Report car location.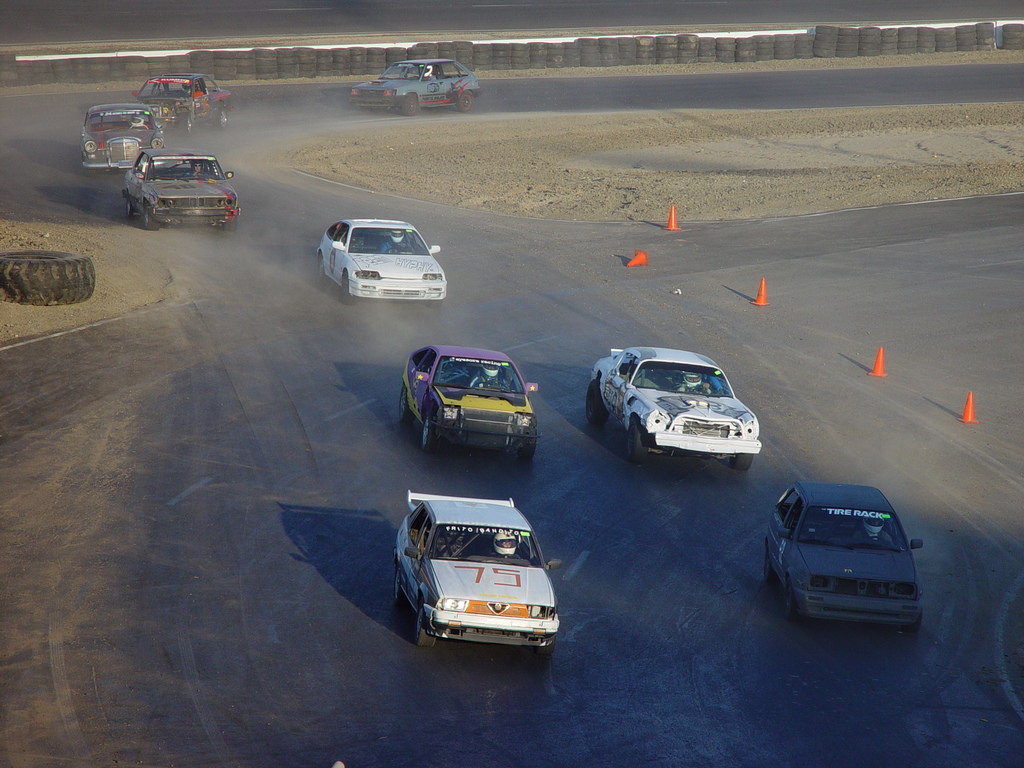
Report: BBox(310, 218, 450, 310).
